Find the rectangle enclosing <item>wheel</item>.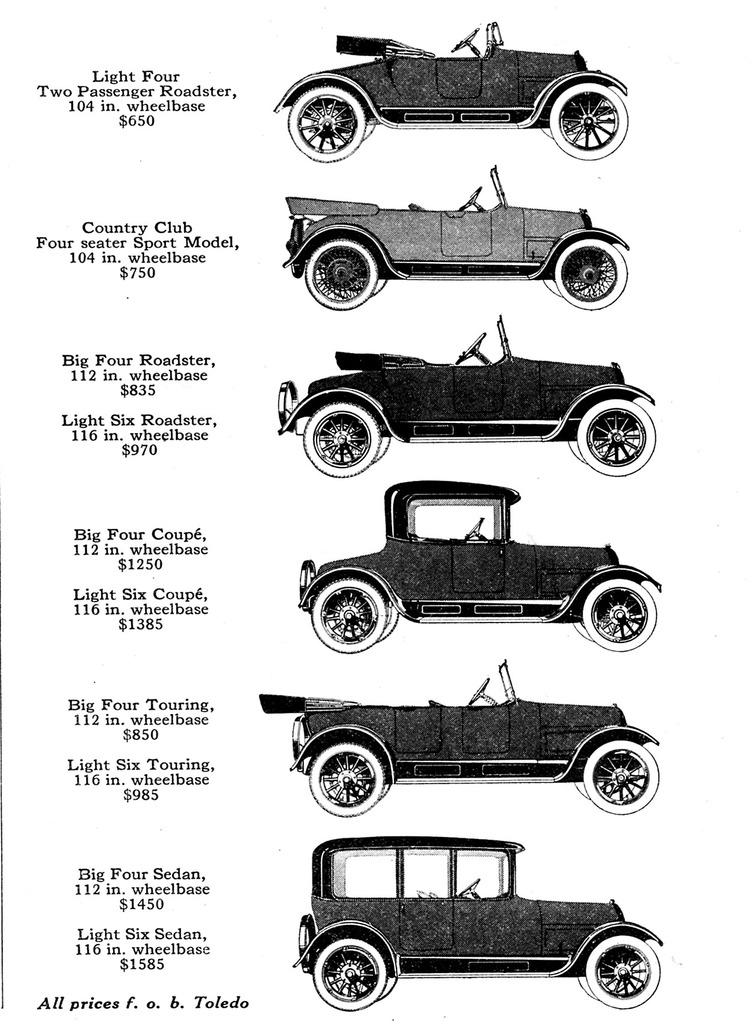
[573, 769, 639, 799].
